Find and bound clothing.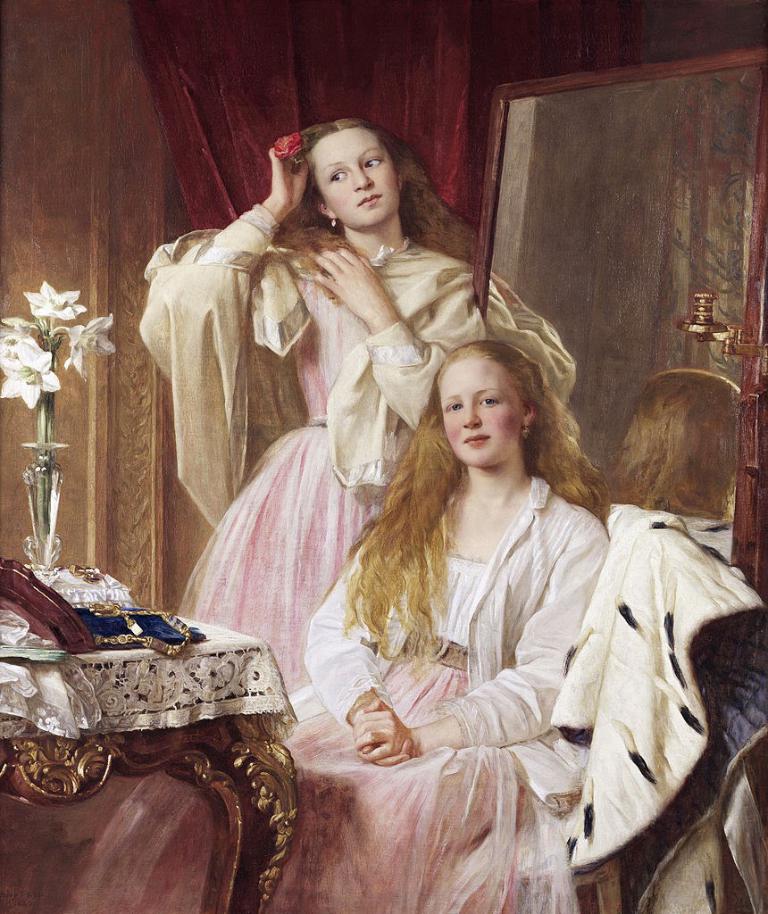
Bound: 63/477/610/913.
